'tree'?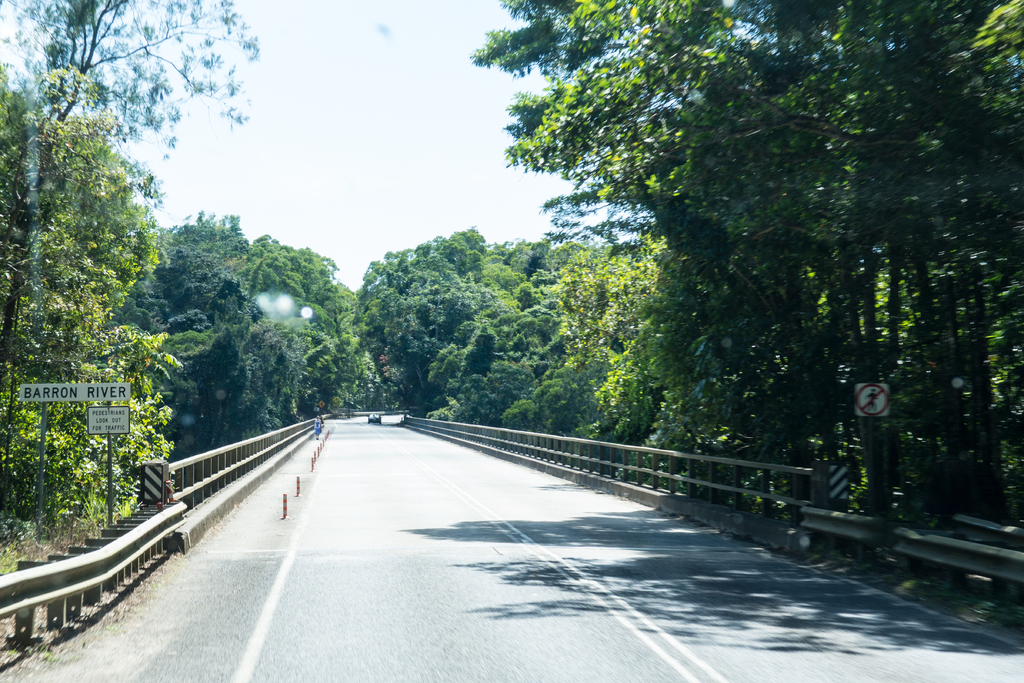
rect(0, 0, 257, 160)
